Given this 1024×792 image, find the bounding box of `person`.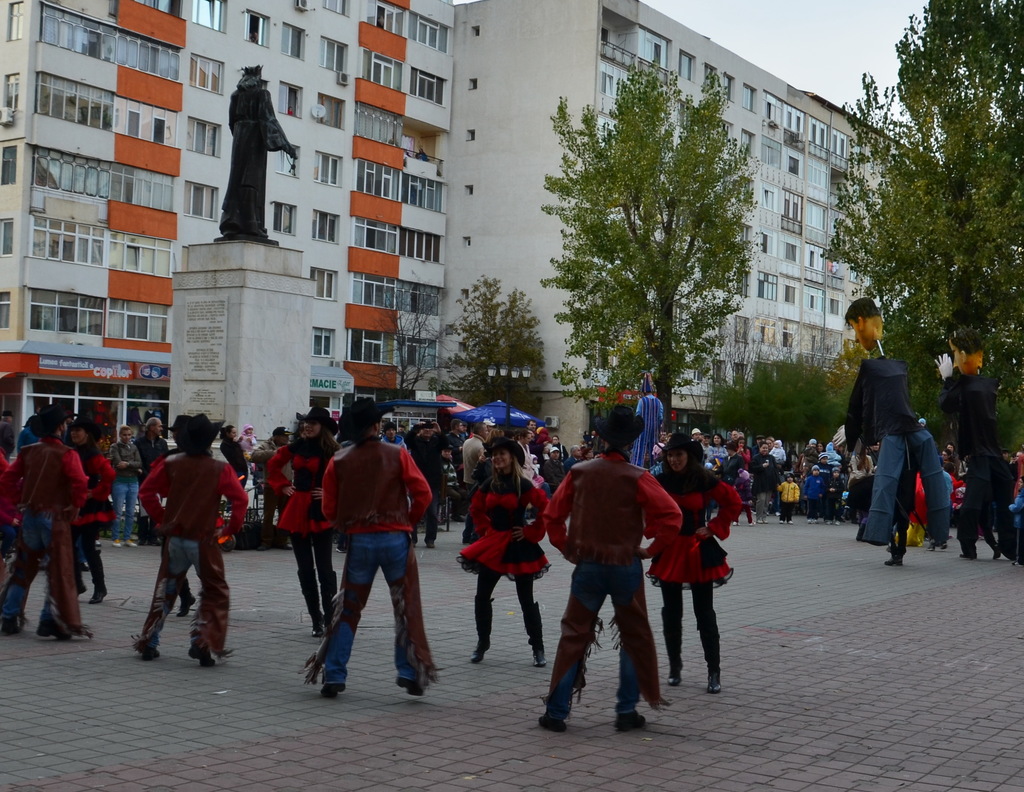
x1=935, y1=338, x2=1023, y2=565.
